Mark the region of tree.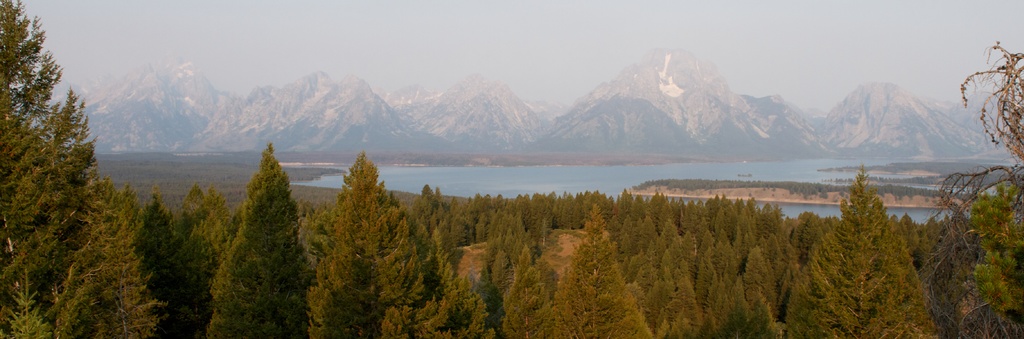
Region: box(952, 247, 1011, 333).
